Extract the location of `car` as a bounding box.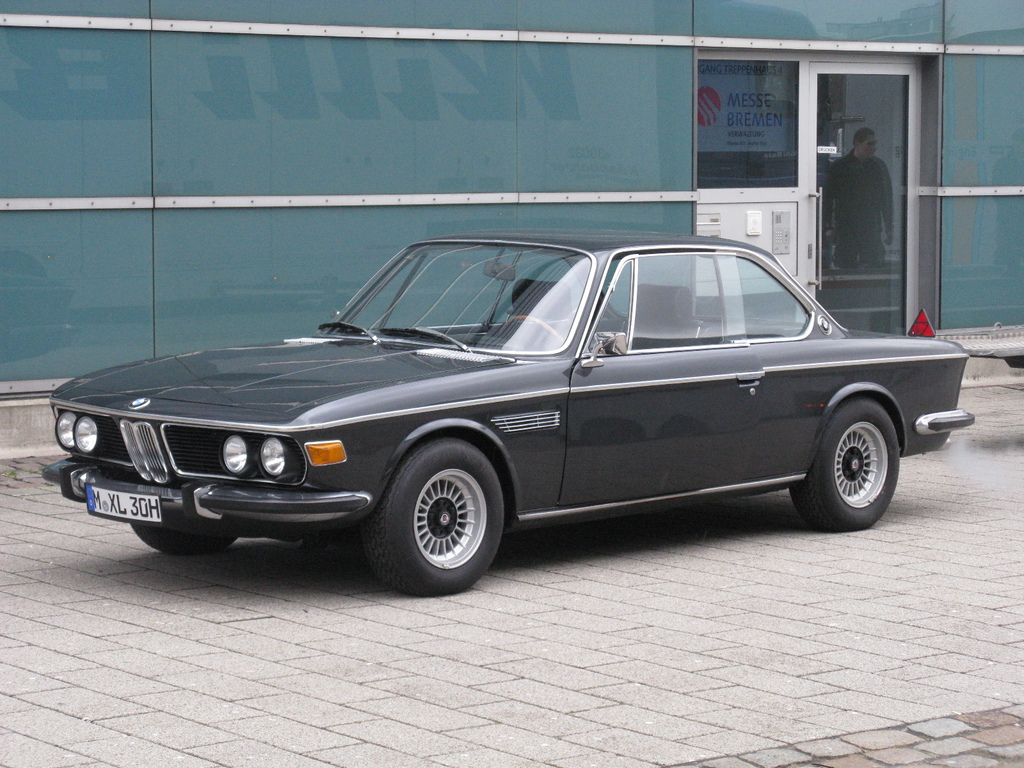
[x1=41, y1=233, x2=968, y2=597].
